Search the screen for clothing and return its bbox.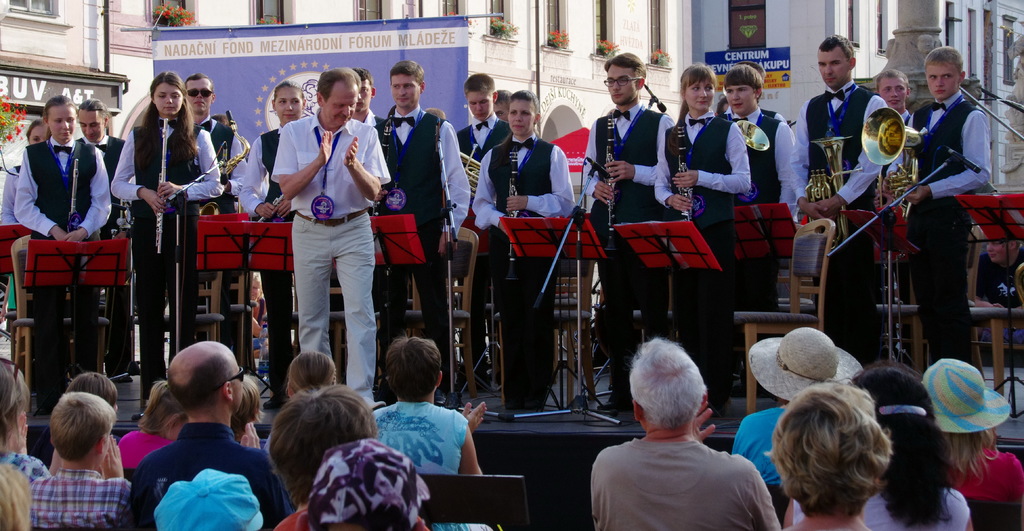
Found: region(108, 120, 221, 391).
